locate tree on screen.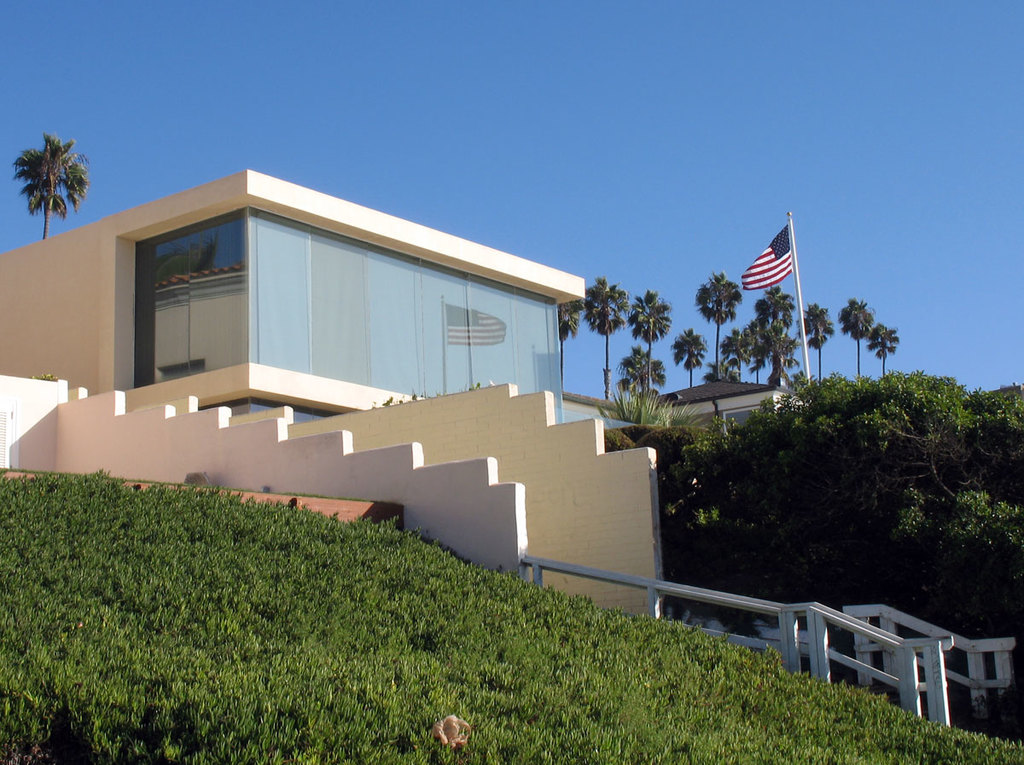
On screen at region(835, 299, 877, 377).
